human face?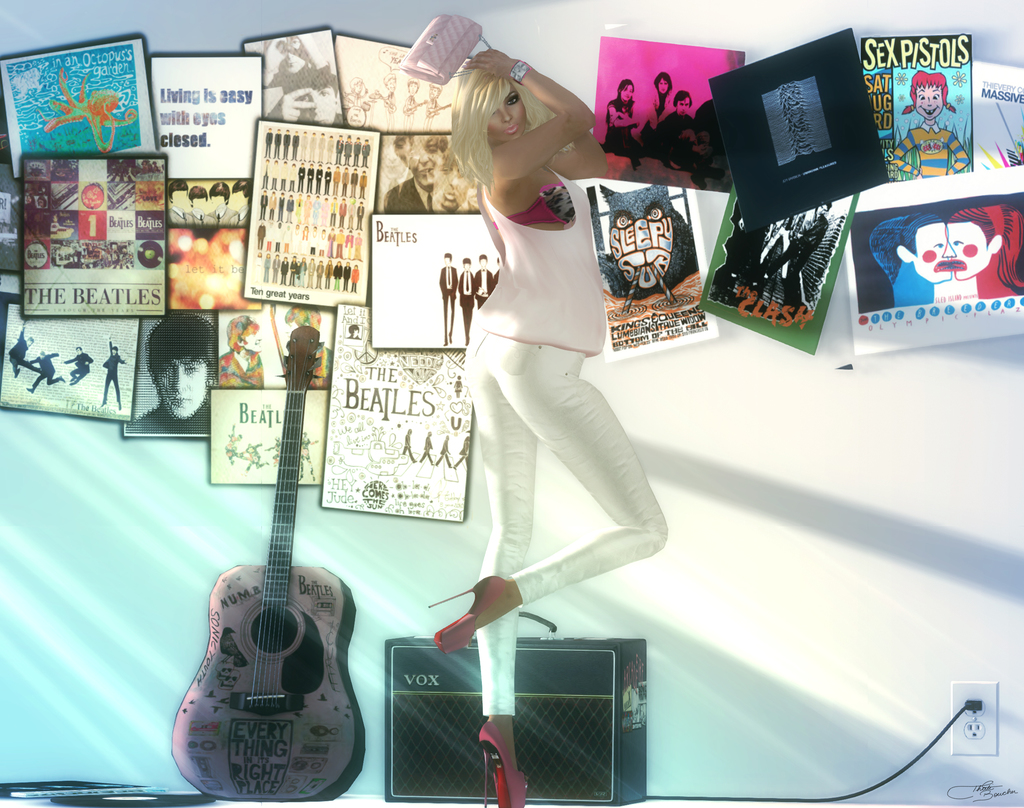
region(406, 81, 416, 93)
